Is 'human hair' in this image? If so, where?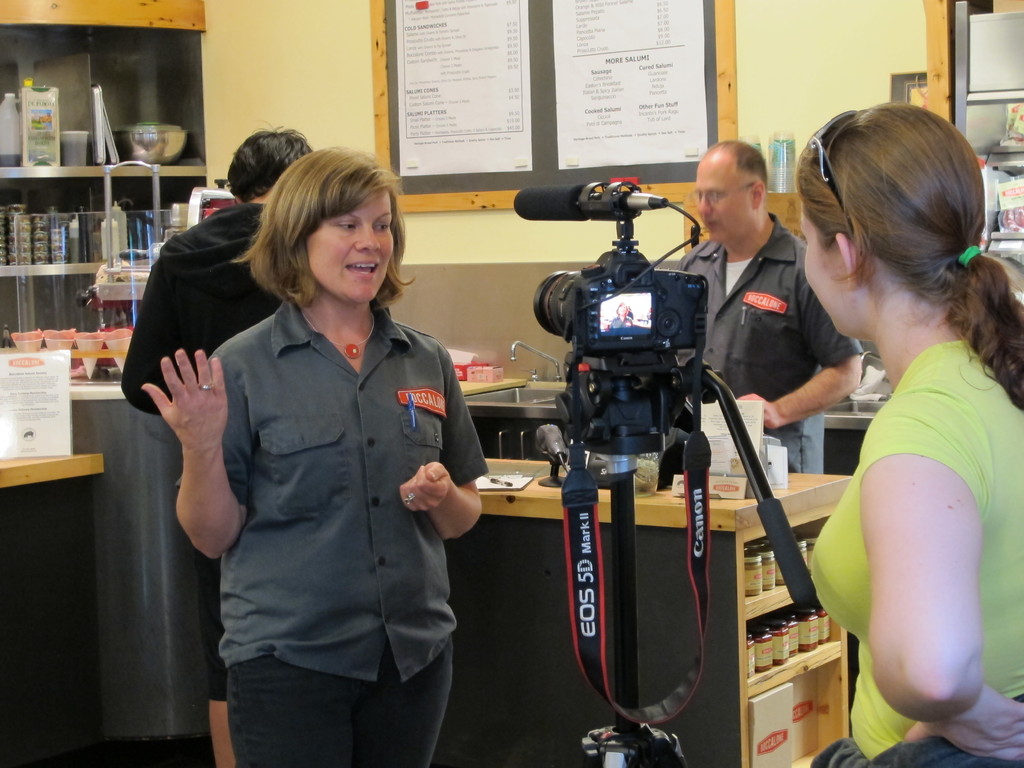
Yes, at <bbox>244, 143, 404, 316</bbox>.
